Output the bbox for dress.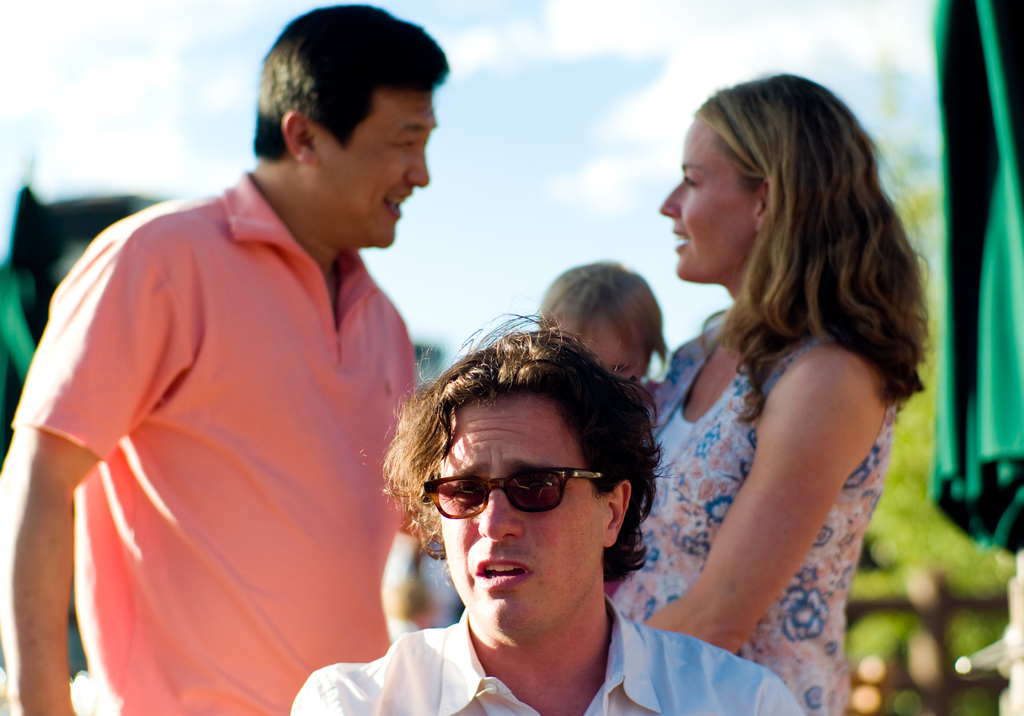
select_region(612, 312, 897, 715).
